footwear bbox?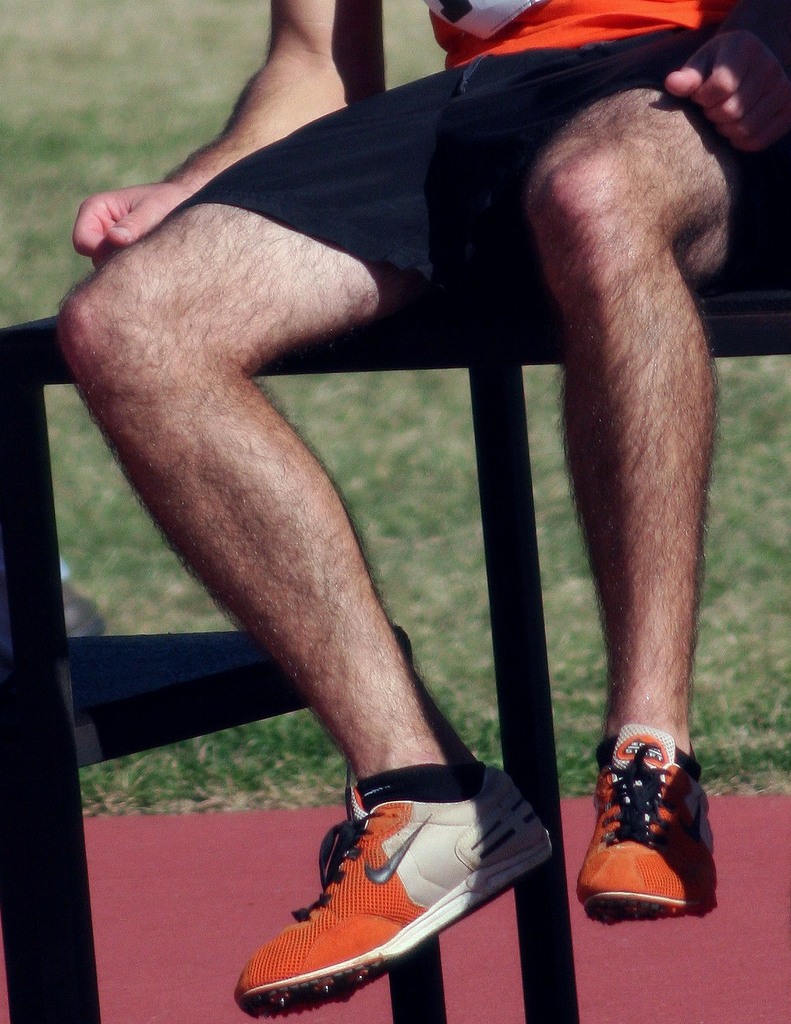
locate(234, 778, 550, 1014)
